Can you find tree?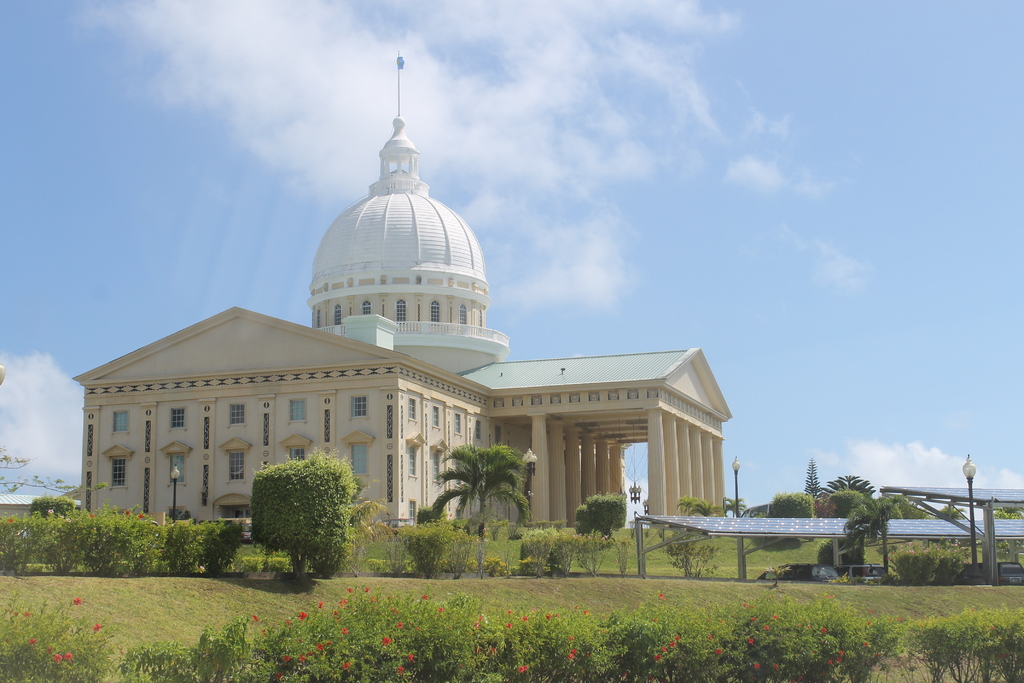
Yes, bounding box: <bbox>0, 491, 245, 581</bbox>.
